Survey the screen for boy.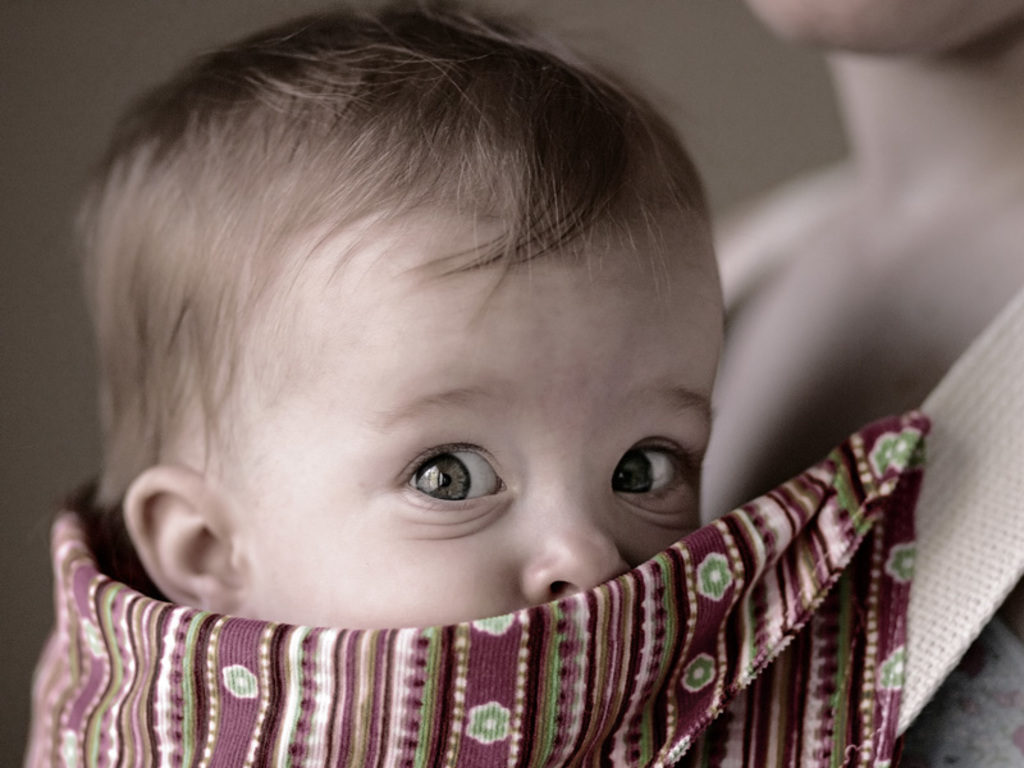
Survey found: l=47, t=0, r=730, b=620.
